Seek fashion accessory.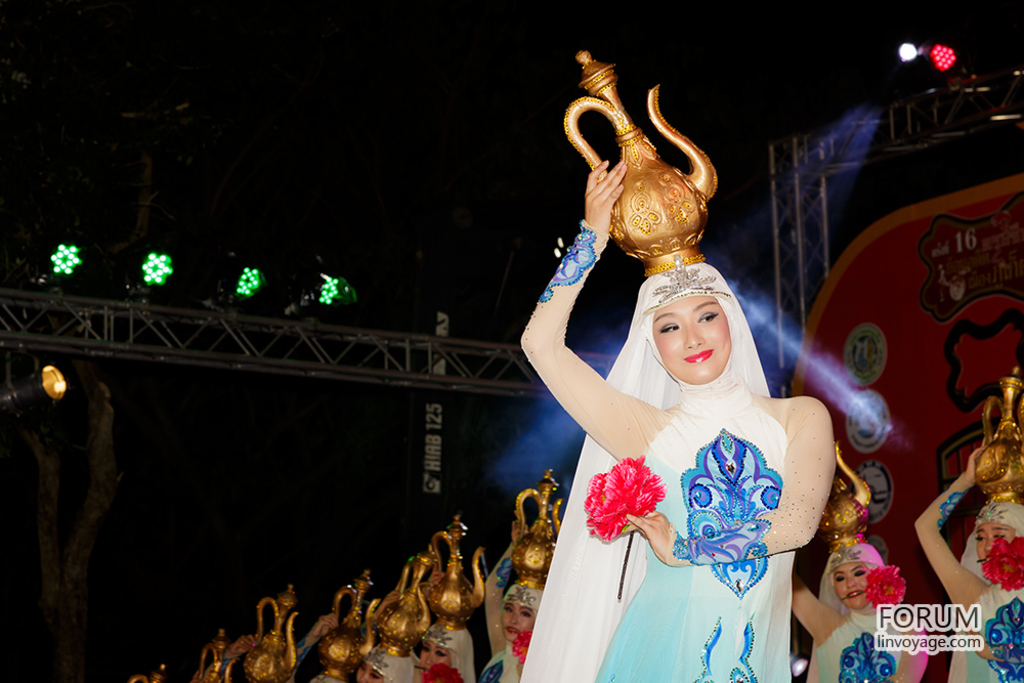
rect(313, 568, 382, 682).
